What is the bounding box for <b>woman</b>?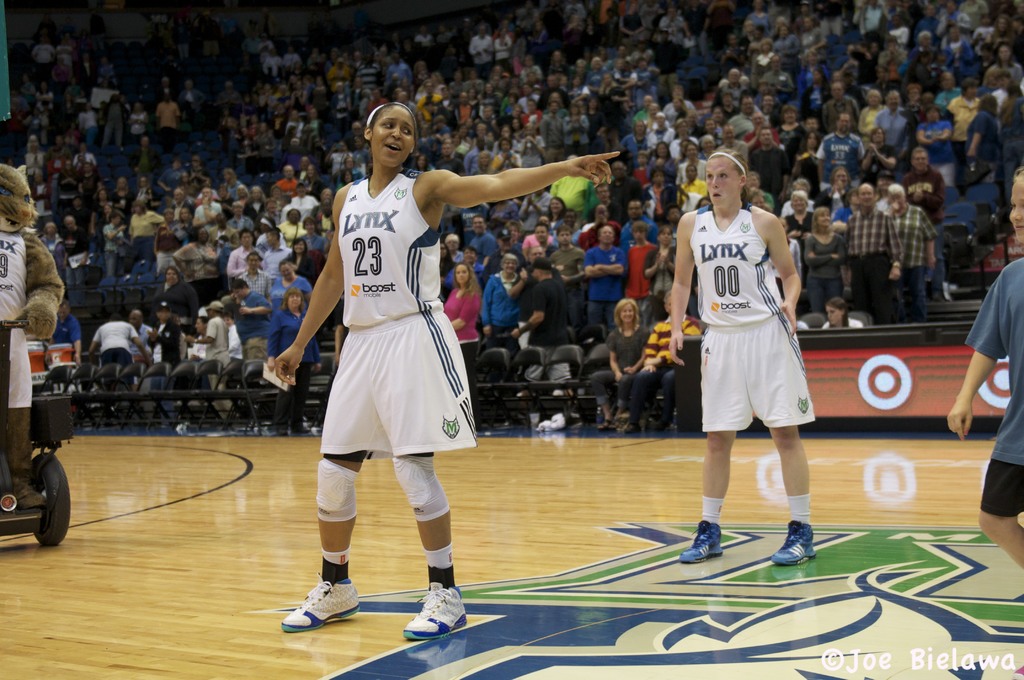
bbox=[678, 156, 830, 555].
